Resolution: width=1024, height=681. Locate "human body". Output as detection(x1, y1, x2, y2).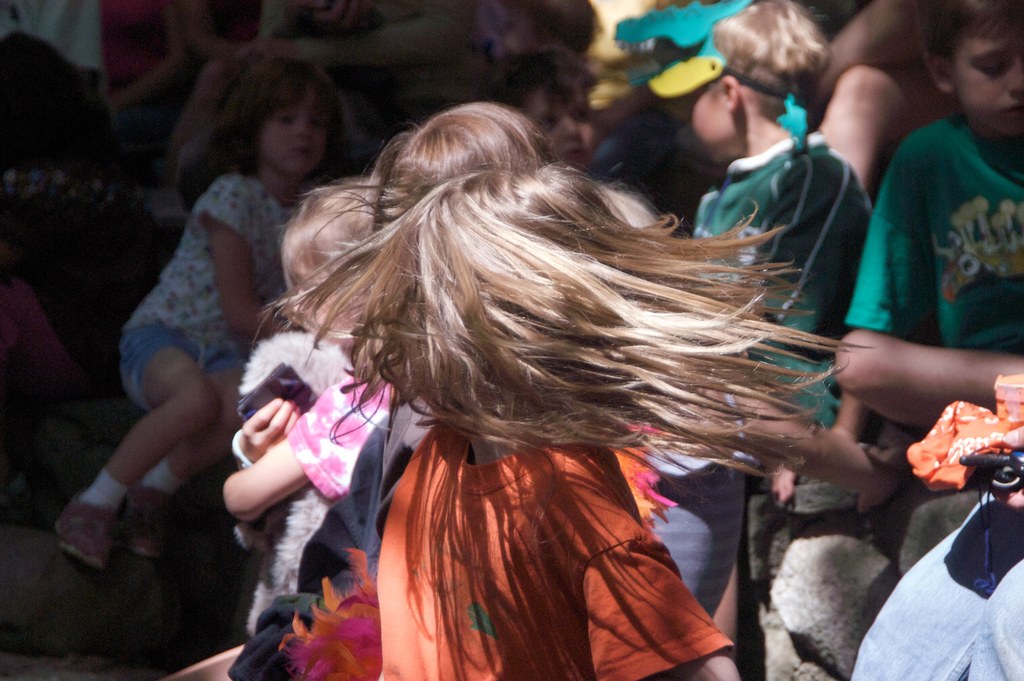
detection(365, 419, 744, 680).
